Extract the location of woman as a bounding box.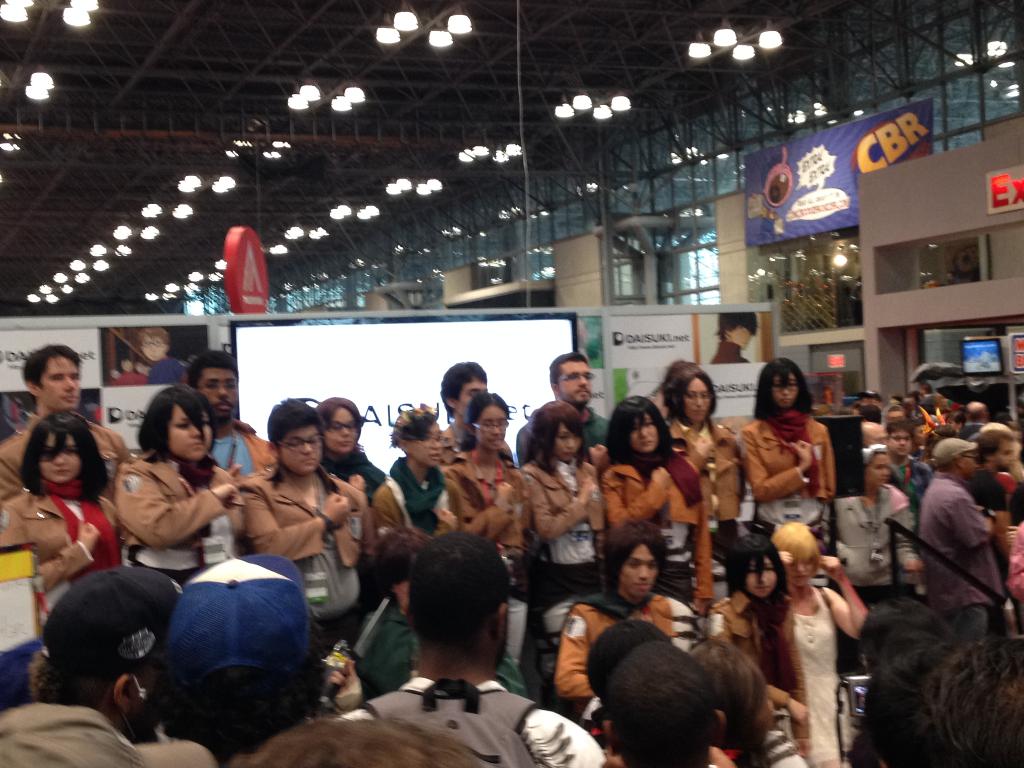
<box>526,396,607,652</box>.
